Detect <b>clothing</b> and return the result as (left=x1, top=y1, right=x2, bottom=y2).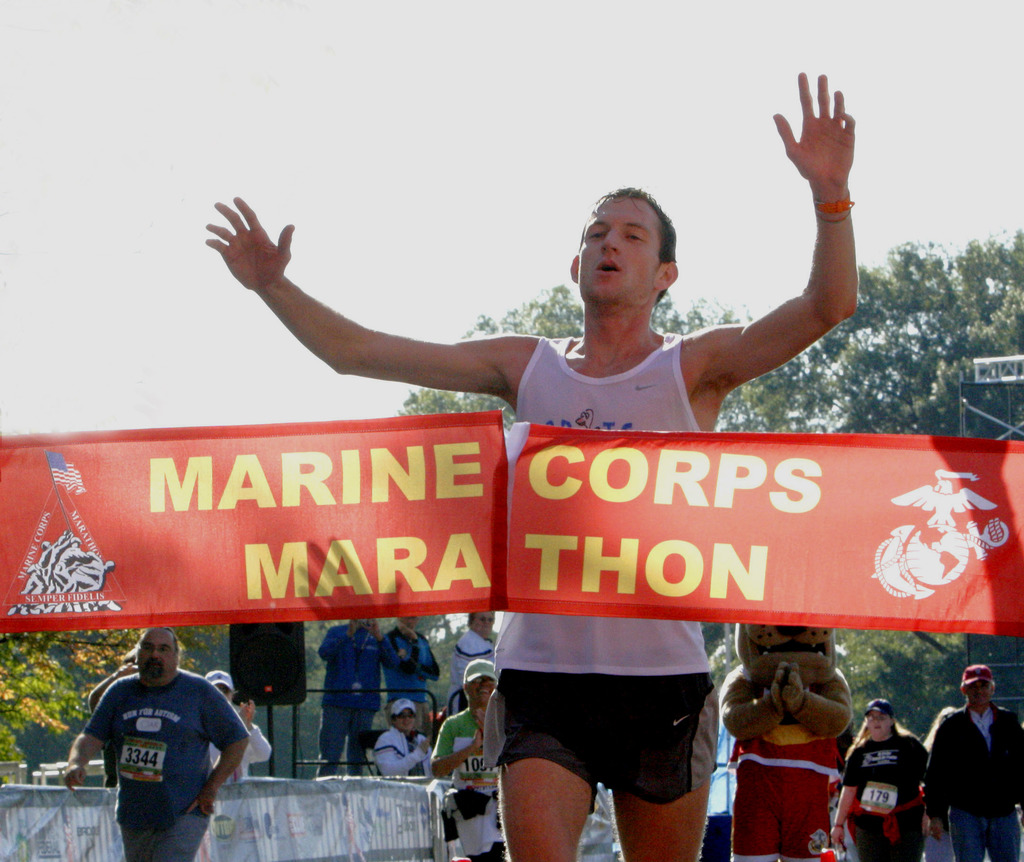
(left=734, top=598, right=822, bottom=861).
